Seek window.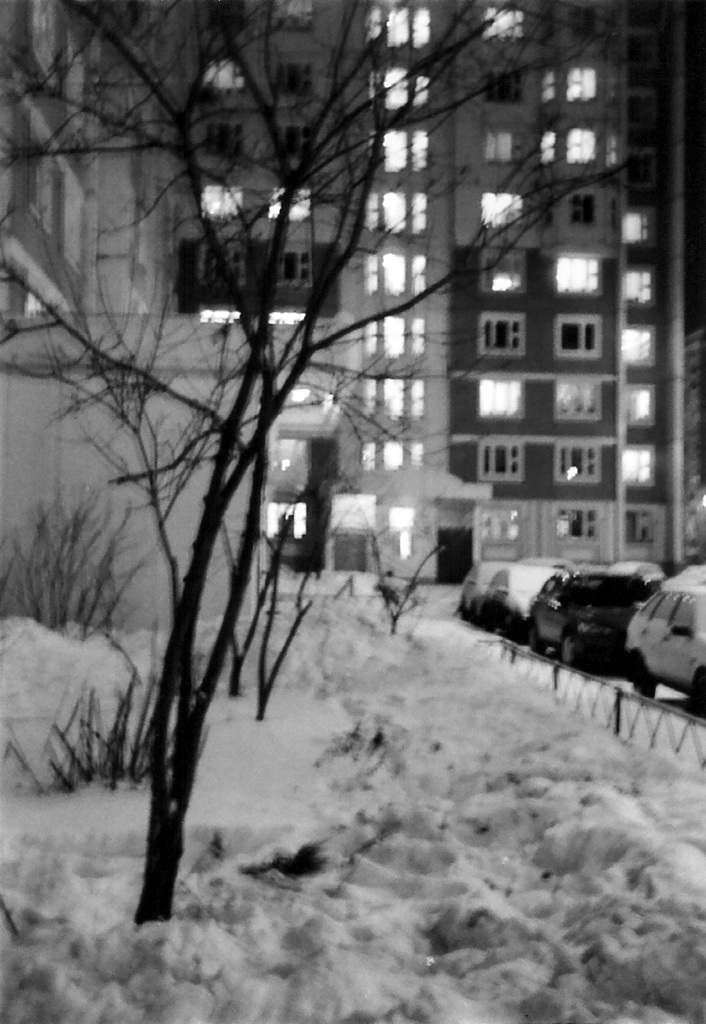
left=479, top=439, right=522, bottom=486.
